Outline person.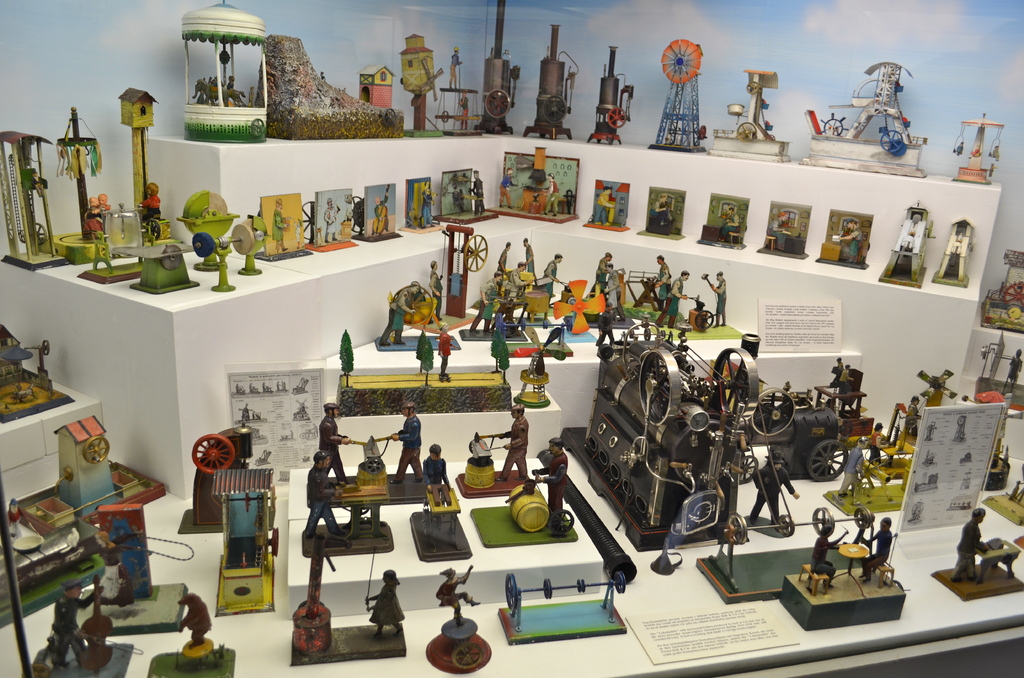
Outline: x1=515 y1=261 x2=538 y2=296.
